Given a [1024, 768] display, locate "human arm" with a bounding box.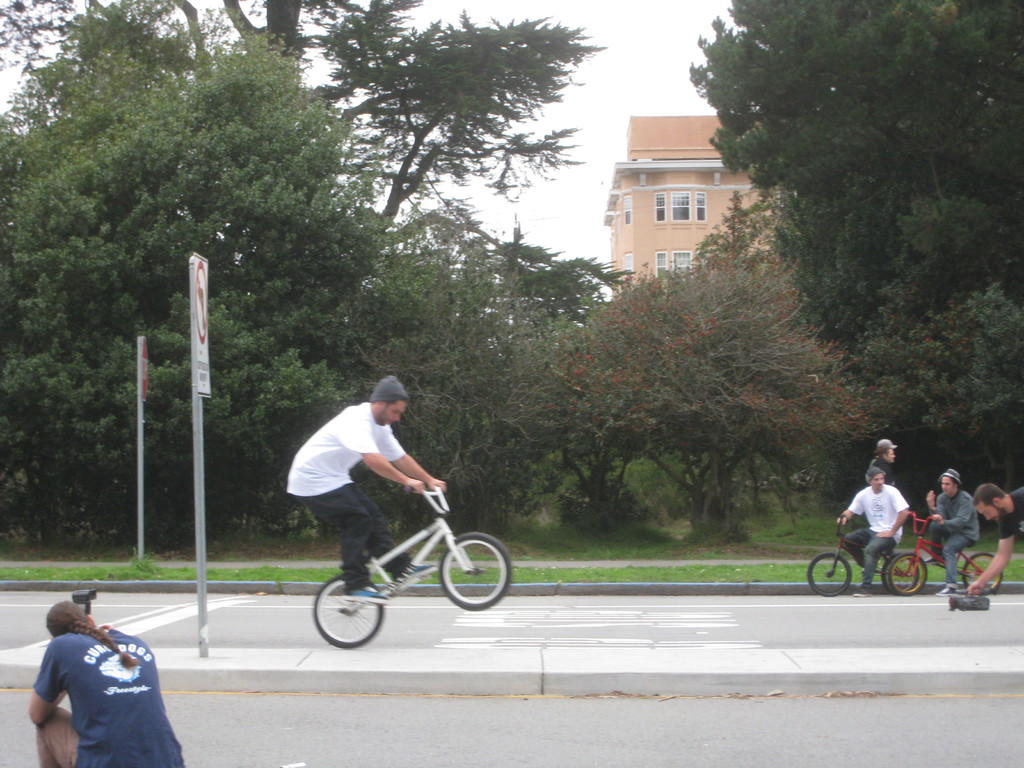
Located: {"left": 352, "top": 422, "right": 426, "bottom": 506}.
